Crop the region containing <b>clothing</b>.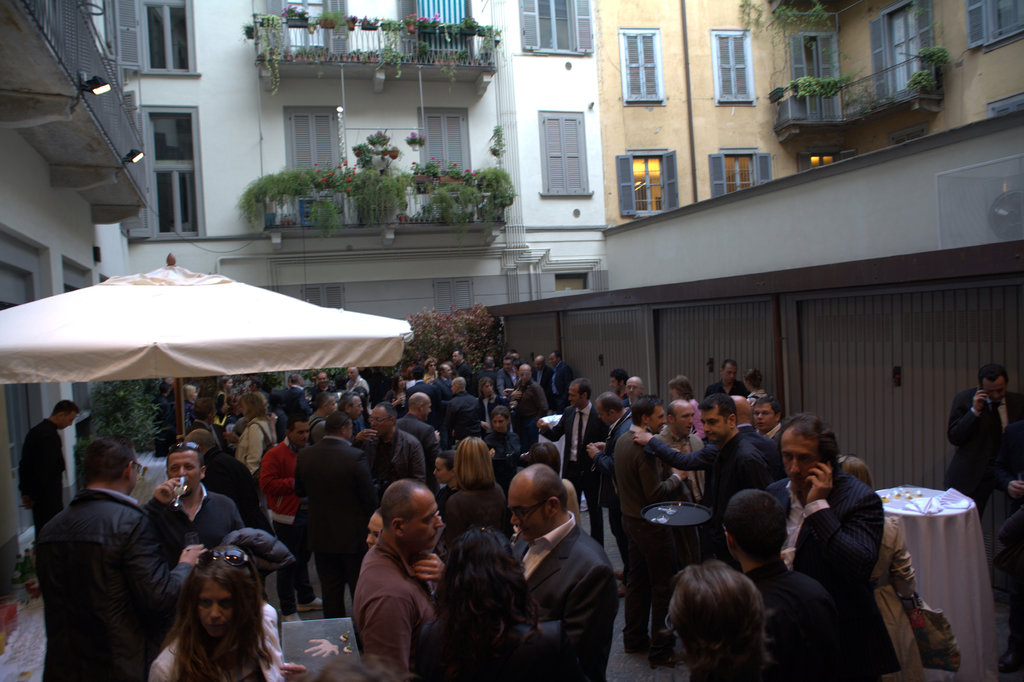
Crop region: 41,479,196,678.
